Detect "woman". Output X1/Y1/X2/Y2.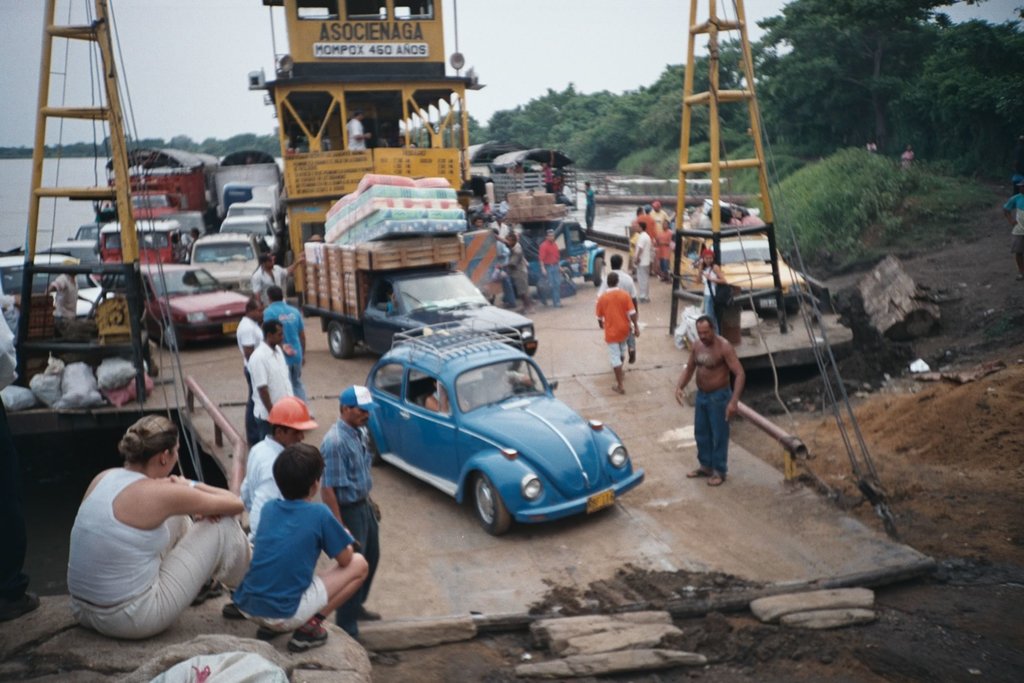
63/398/235/650.
